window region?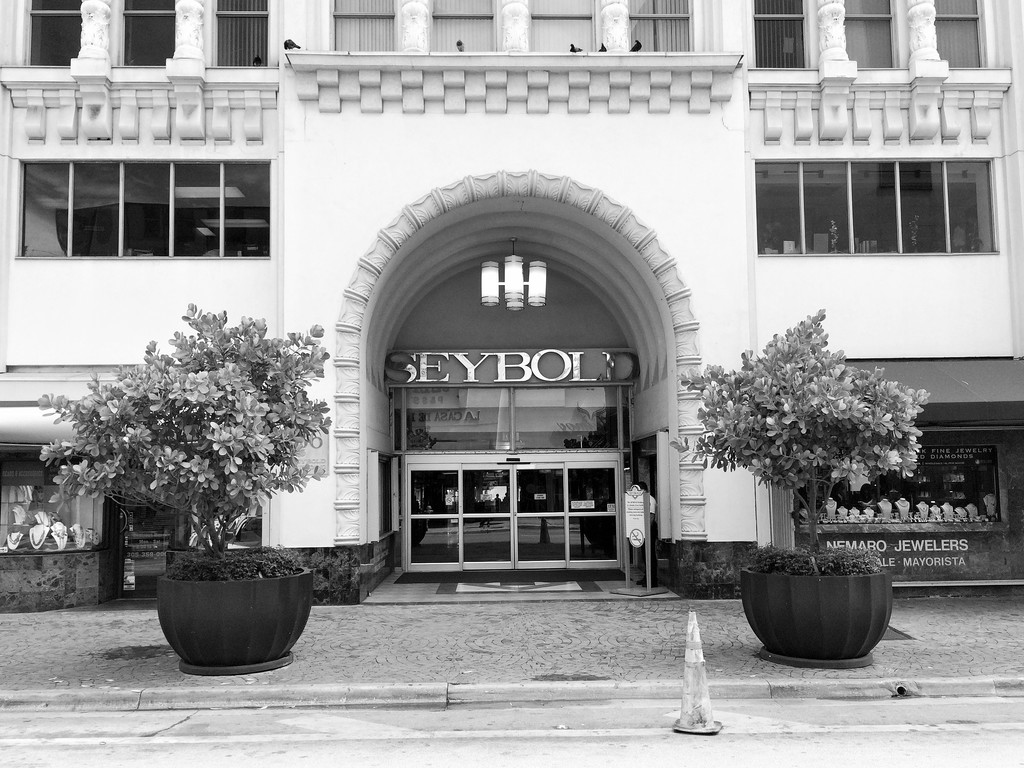
Rect(332, 0, 399, 60)
